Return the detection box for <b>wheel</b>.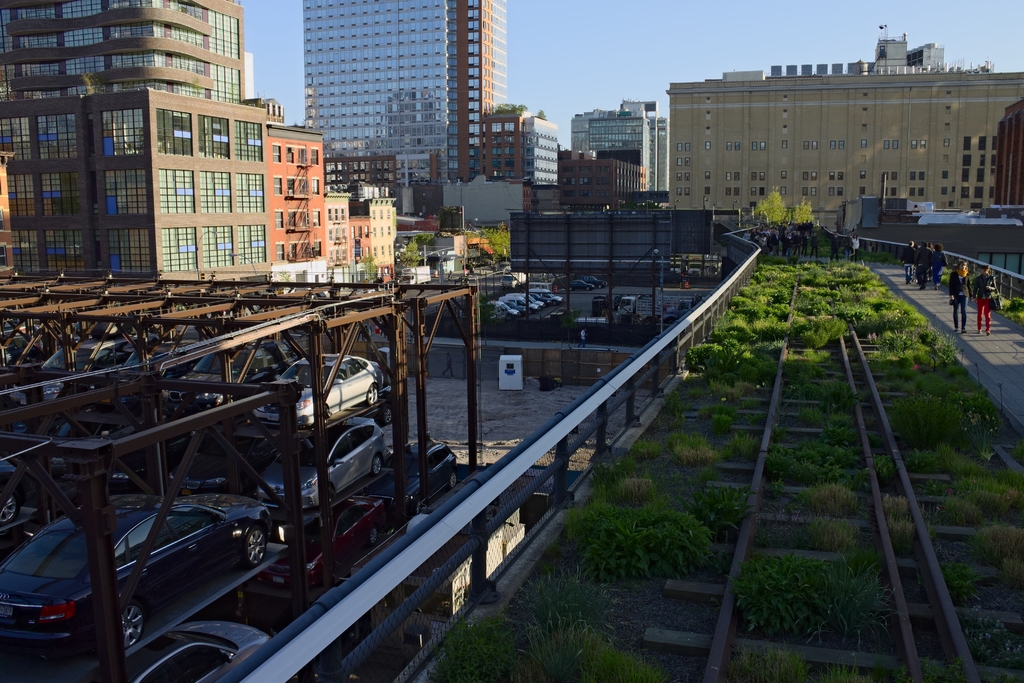
370 388 378 403.
